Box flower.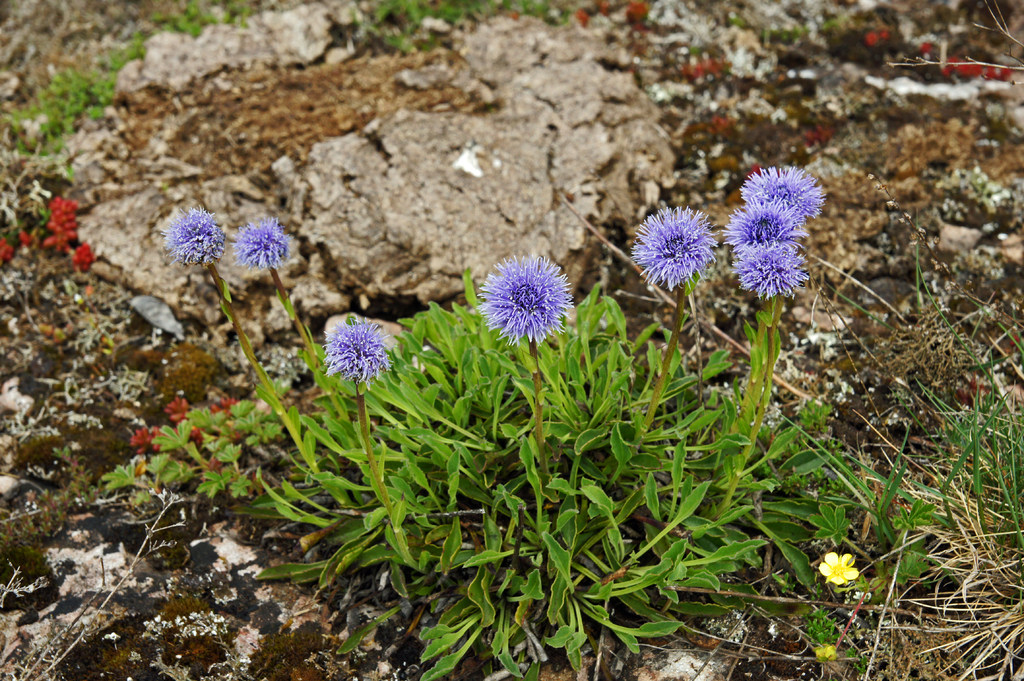
[x1=325, y1=314, x2=395, y2=382].
